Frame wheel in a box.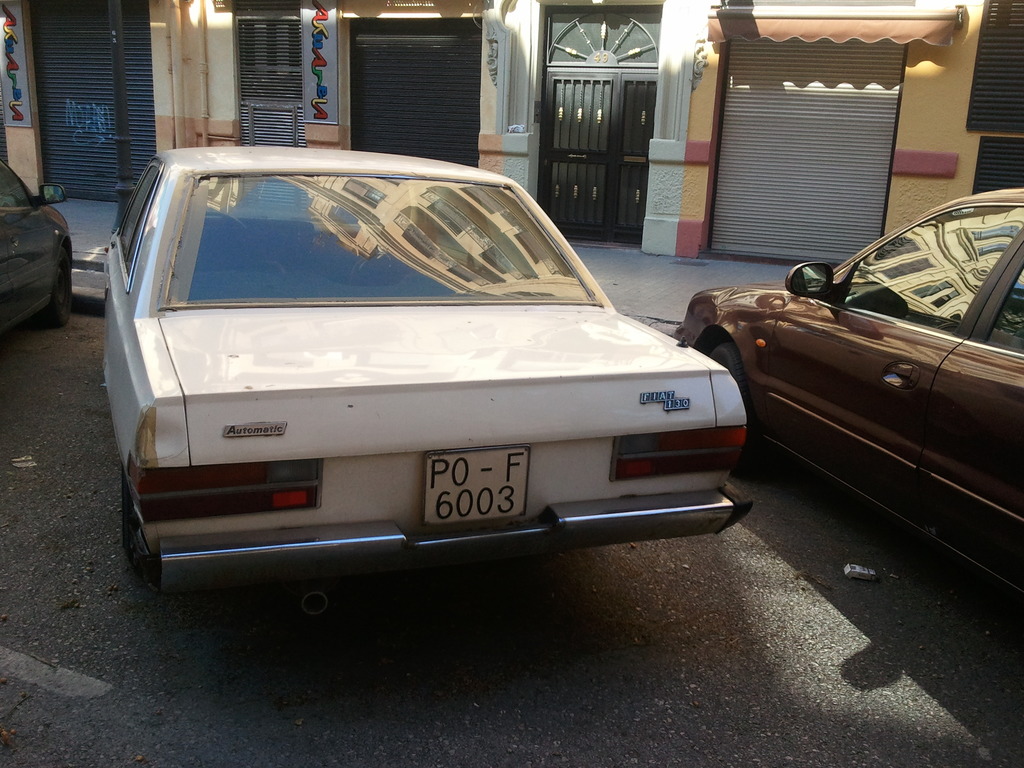
(left=703, top=342, right=749, bottom=466).
